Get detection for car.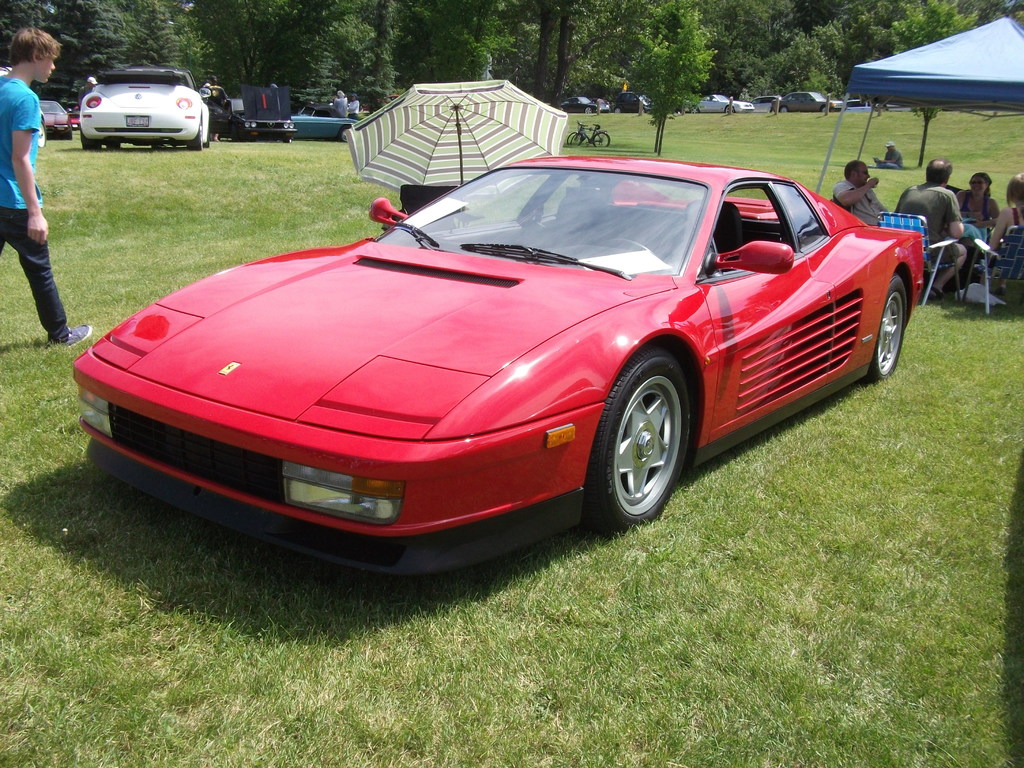
Detection: BBox(561, 98, 596, 116).
